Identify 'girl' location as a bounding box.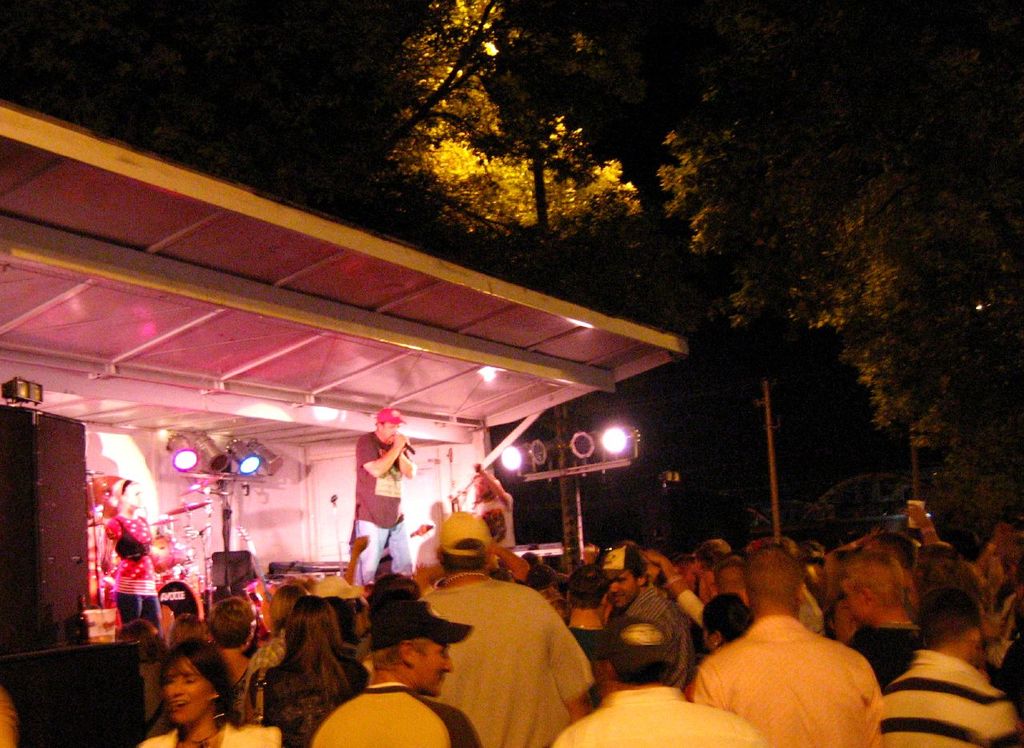
<bbox>240, 597, 365, 747</bbox>.
